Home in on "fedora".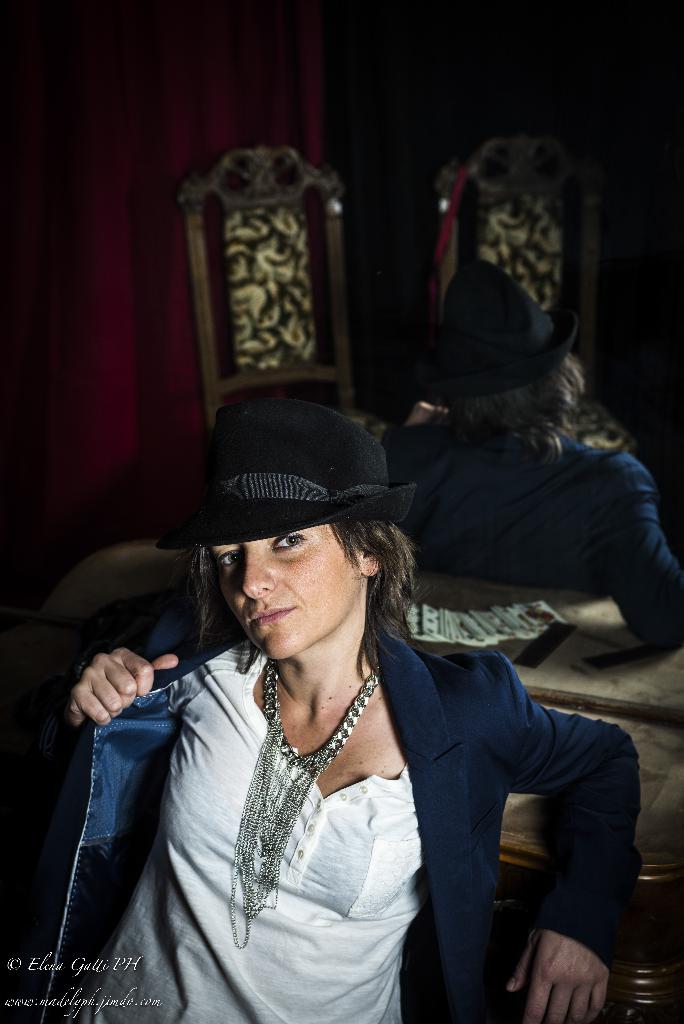
Homed in at (x1=156, y1=399, x2=422, y2=548).
